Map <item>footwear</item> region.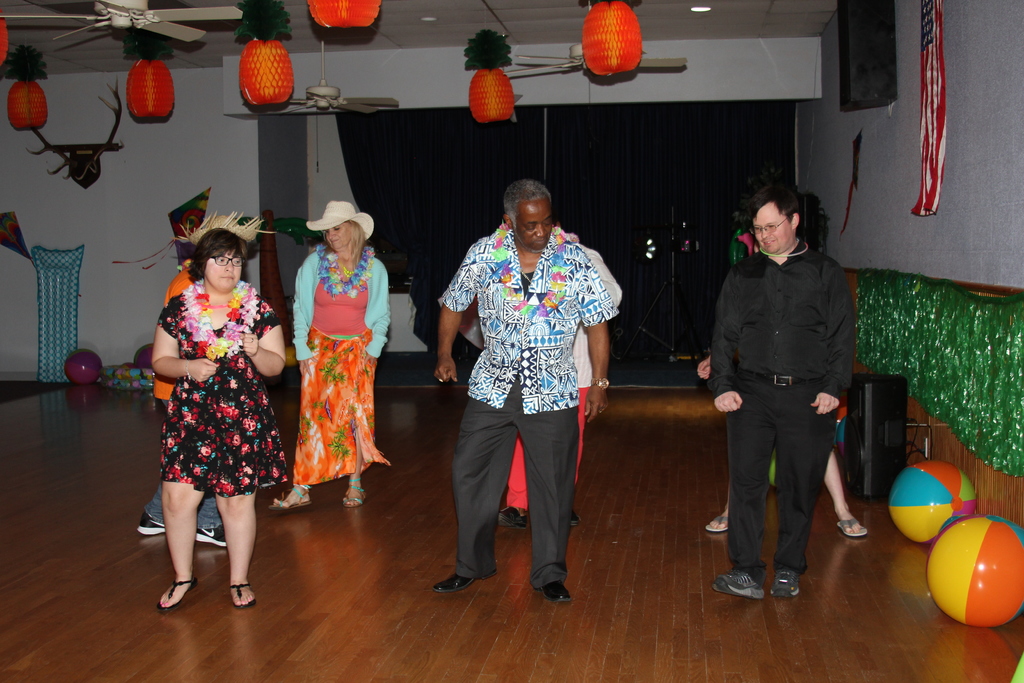
Mapped to select_region(433, 570, 496, 588).
